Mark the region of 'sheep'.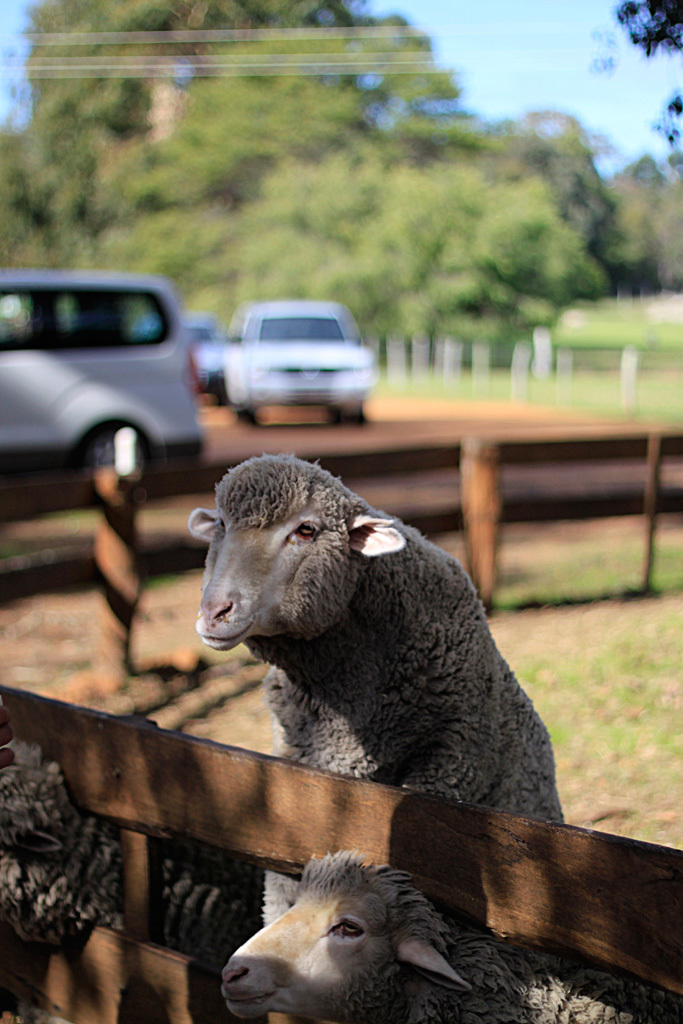
Region: rect(185, 454, 565, 928).
